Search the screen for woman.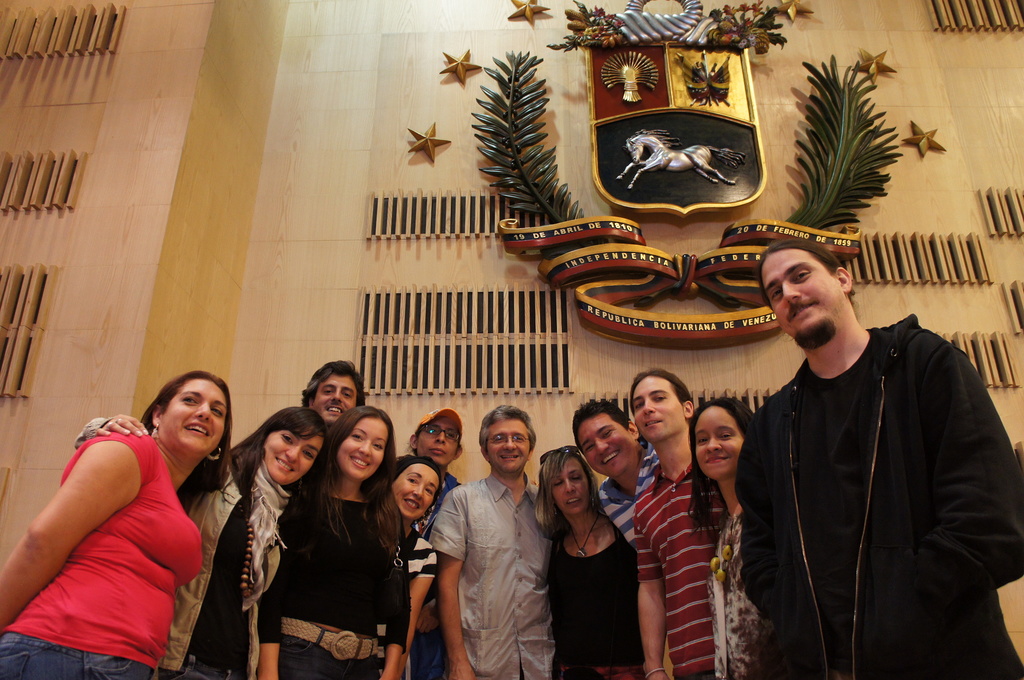
Found at 396, 408, 460, 679.
